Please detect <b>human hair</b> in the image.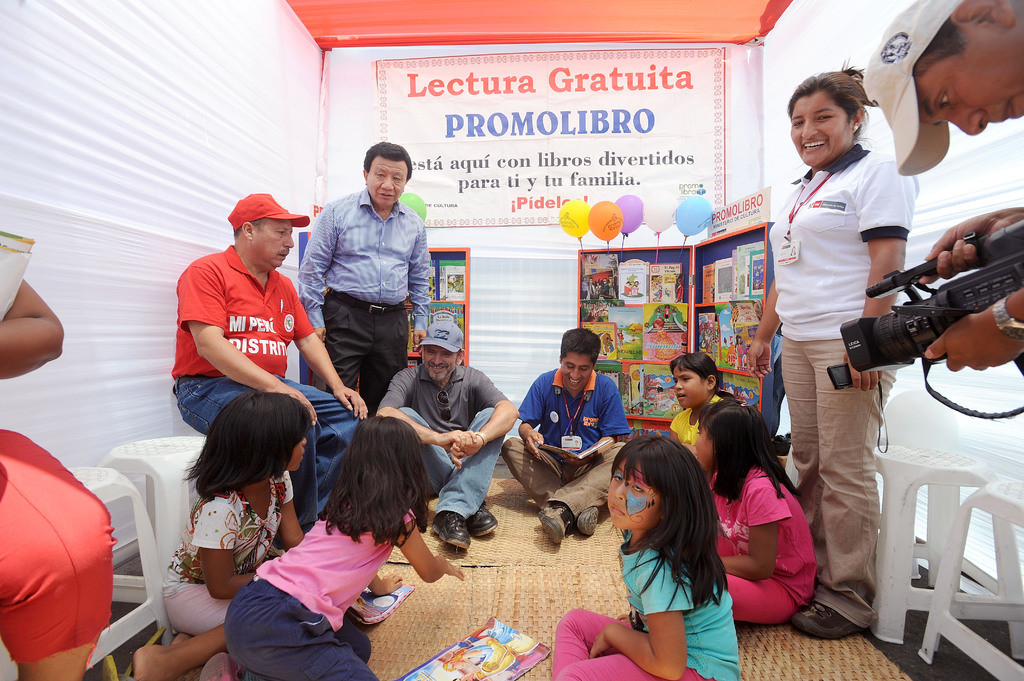
<box>456,346,462,361</box>.
